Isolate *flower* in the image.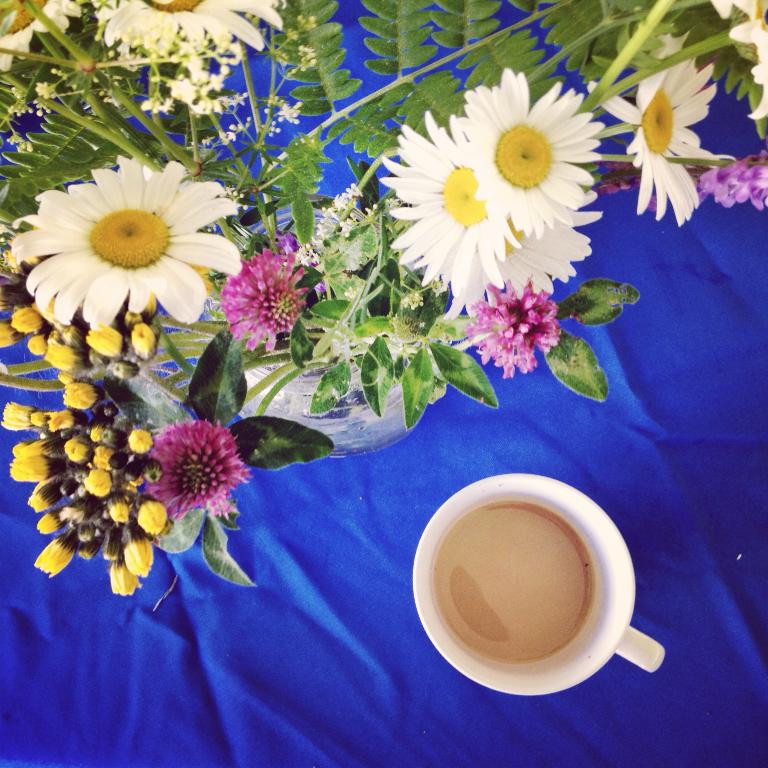
Isolated region: left=219, top=232, right=314, bottom=345.
